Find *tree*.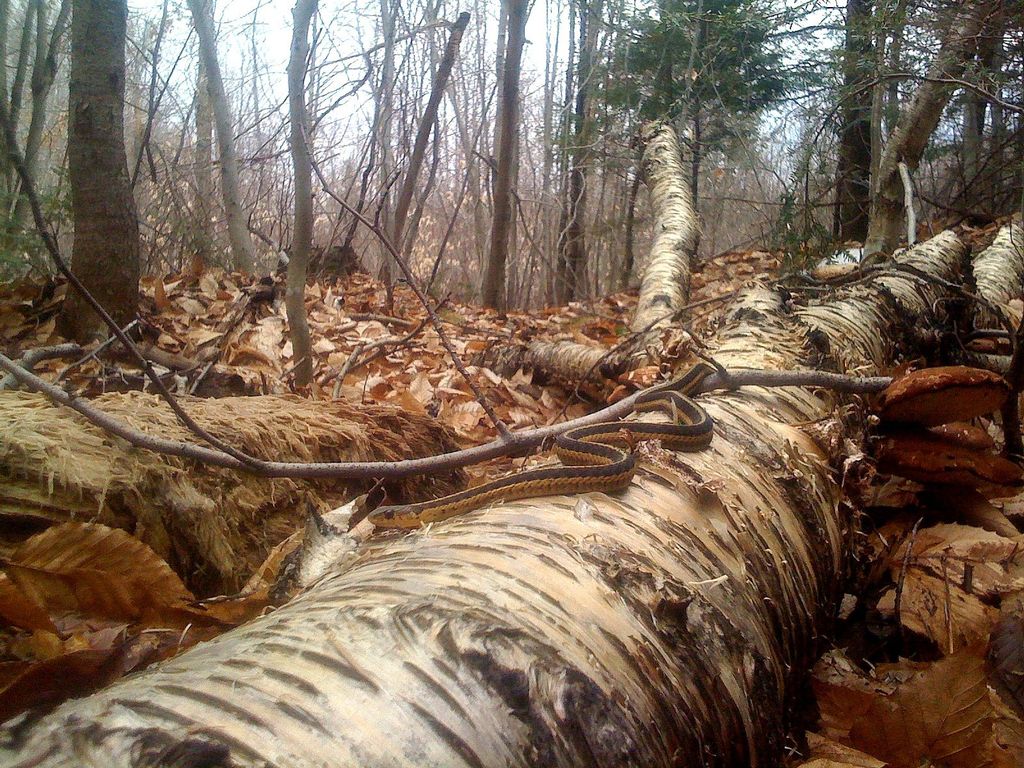
locate(837, 0, 876, 244).
